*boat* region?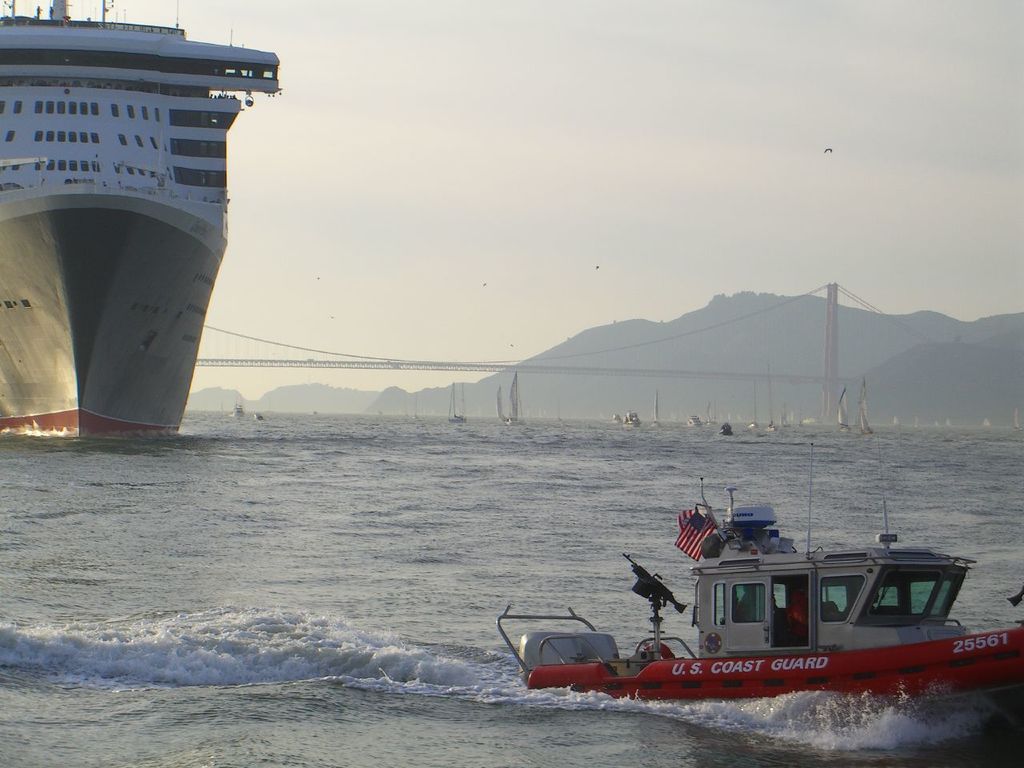
box=[861, 380, 877, 432]
